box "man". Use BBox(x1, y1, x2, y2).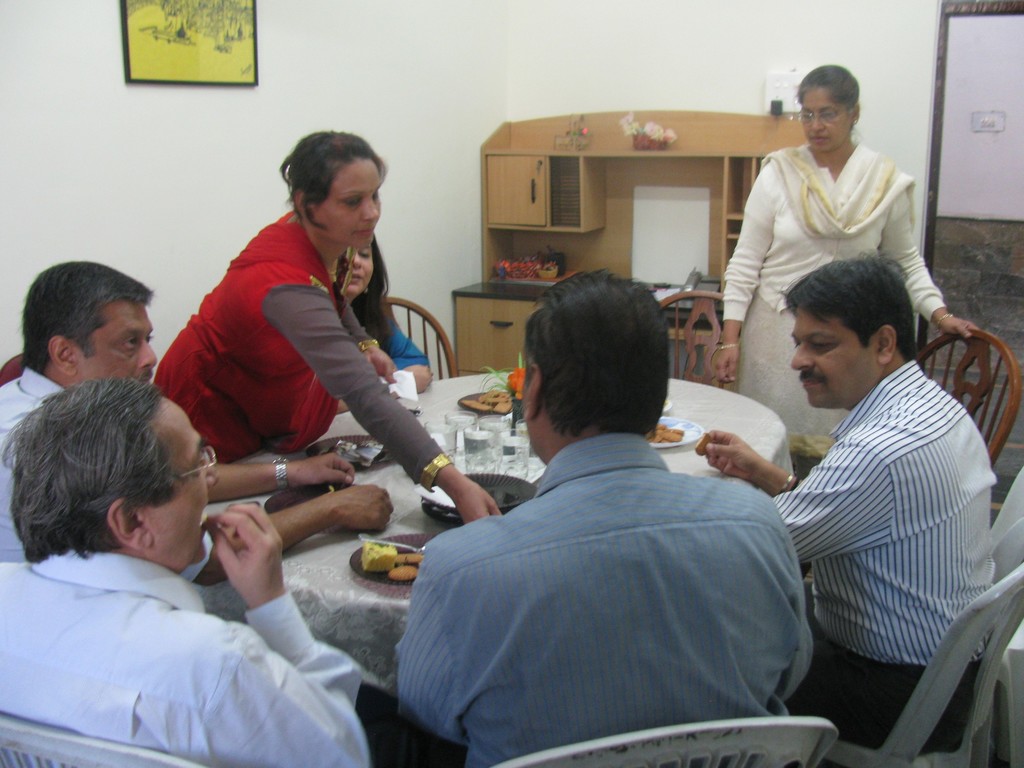
BBox(0, 259, 392, 588).
